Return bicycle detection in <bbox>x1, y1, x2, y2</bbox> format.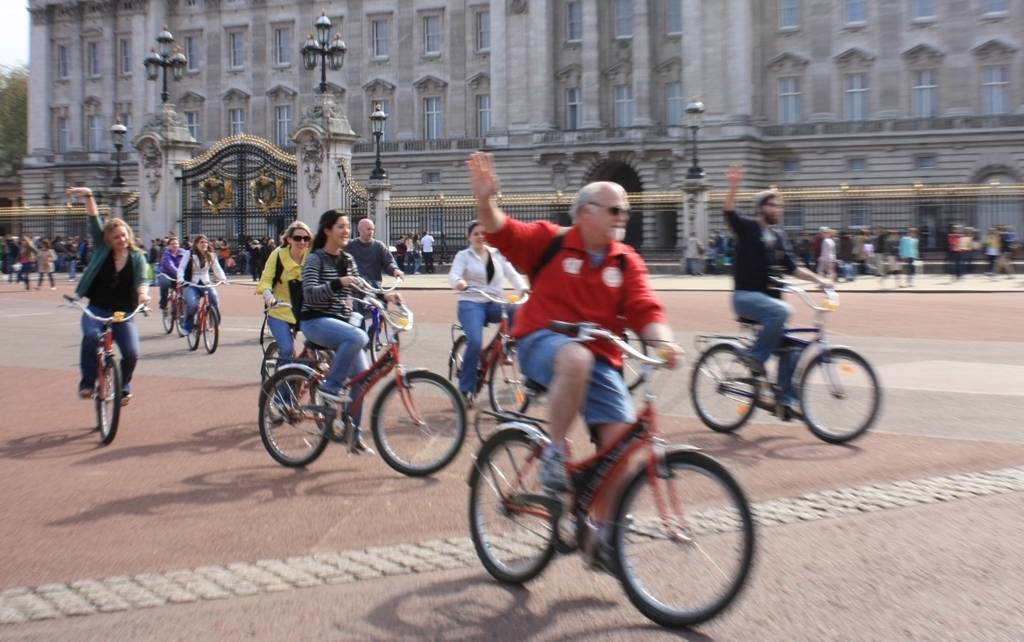
<bbox>183, 276, 225, 353</bbox>.
